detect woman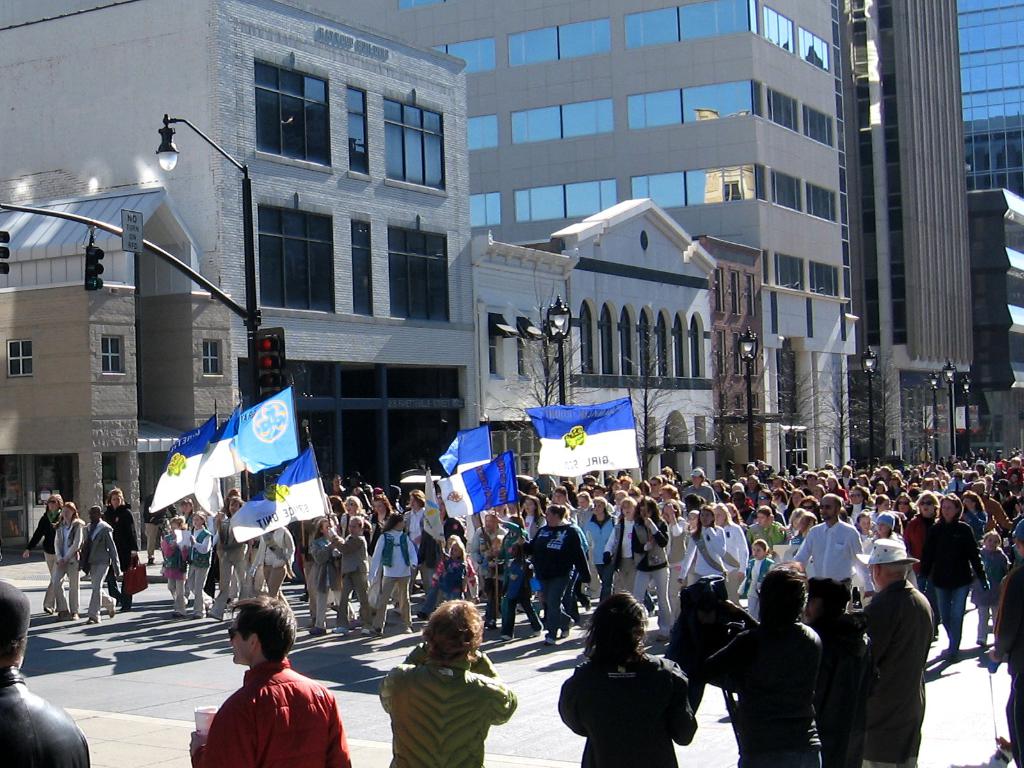
crop(609, 479, 618, 498)
